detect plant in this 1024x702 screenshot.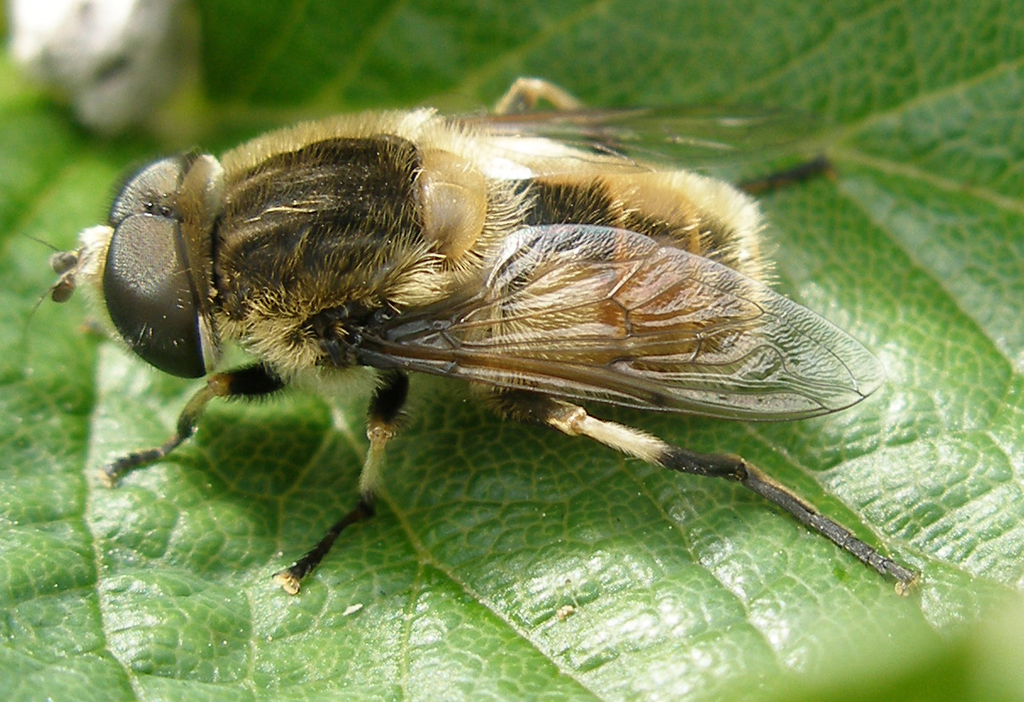
Detection: 3,0,1023,701.
